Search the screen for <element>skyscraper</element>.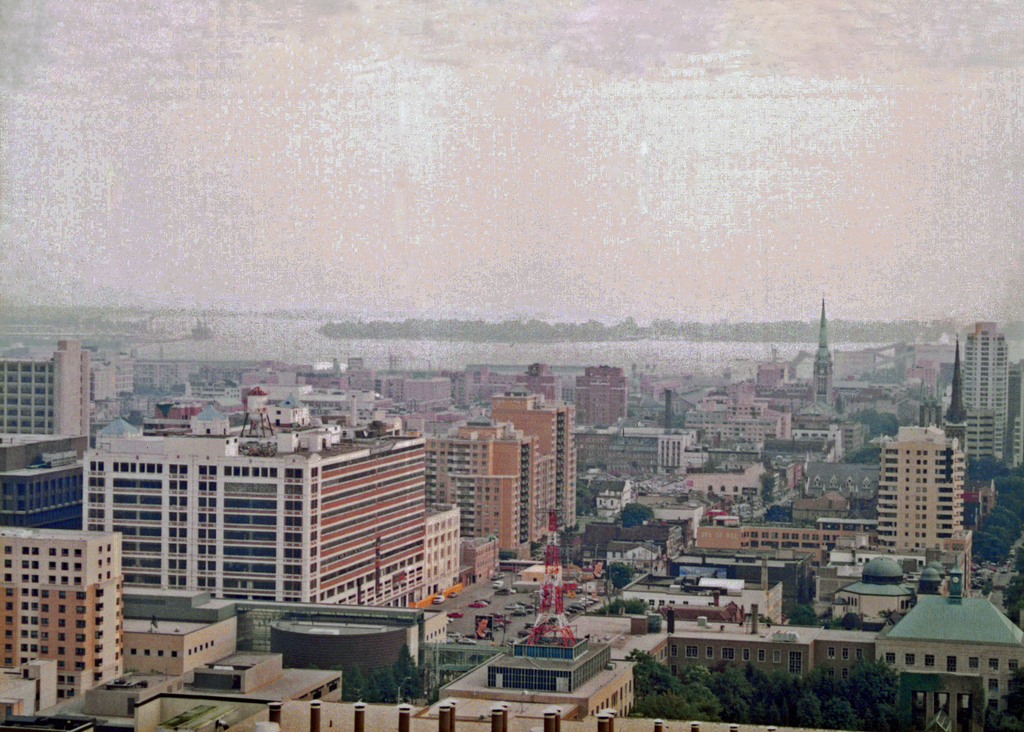
Found at rect(872, 407, 1002, 594).
